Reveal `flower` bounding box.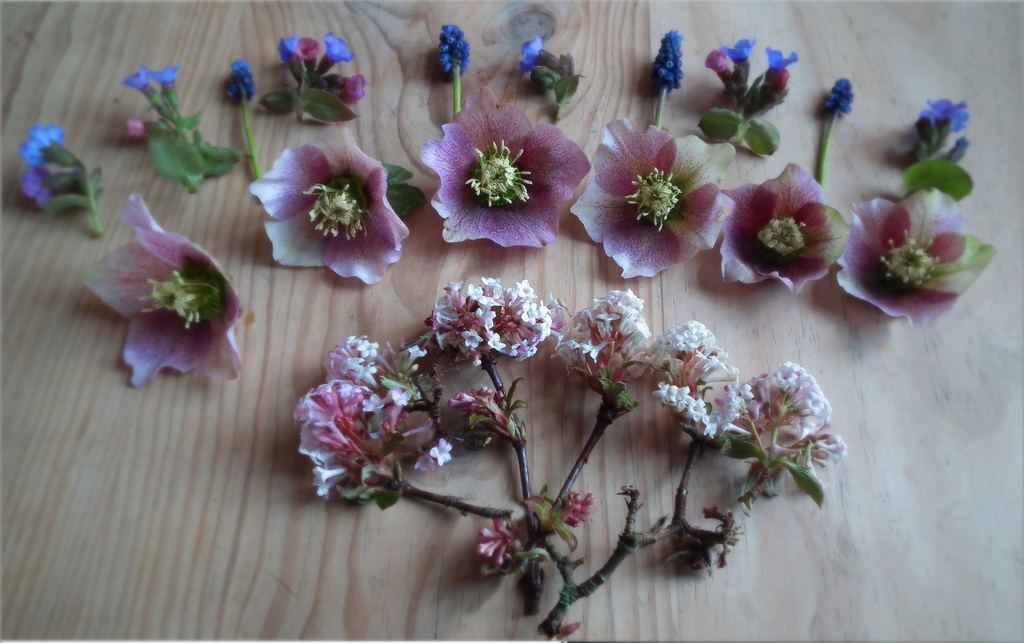
Revealed: [x1=703, y1=51, x2=726, y2=77].
